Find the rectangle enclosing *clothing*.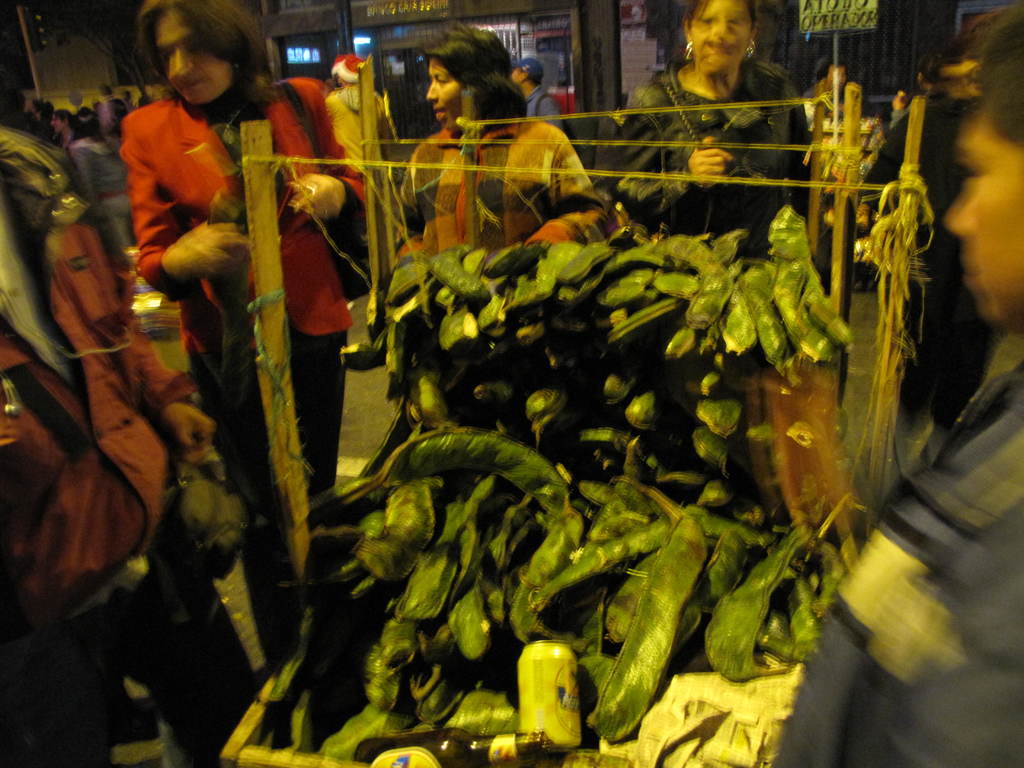
[182,316,354,685].
